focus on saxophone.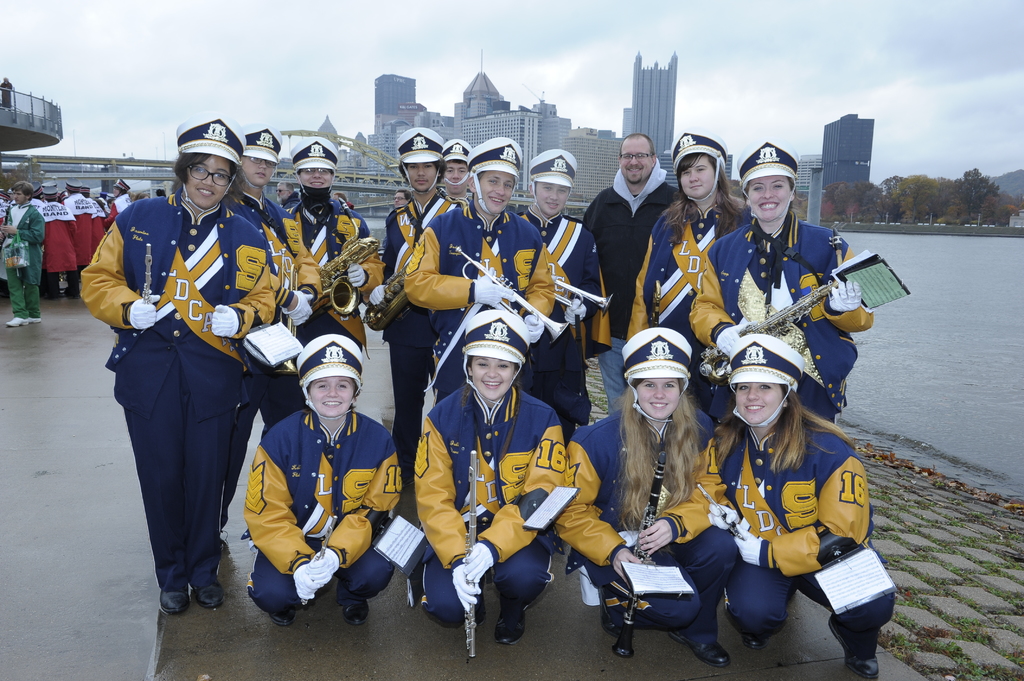
Focused at 299,198,381,331.
